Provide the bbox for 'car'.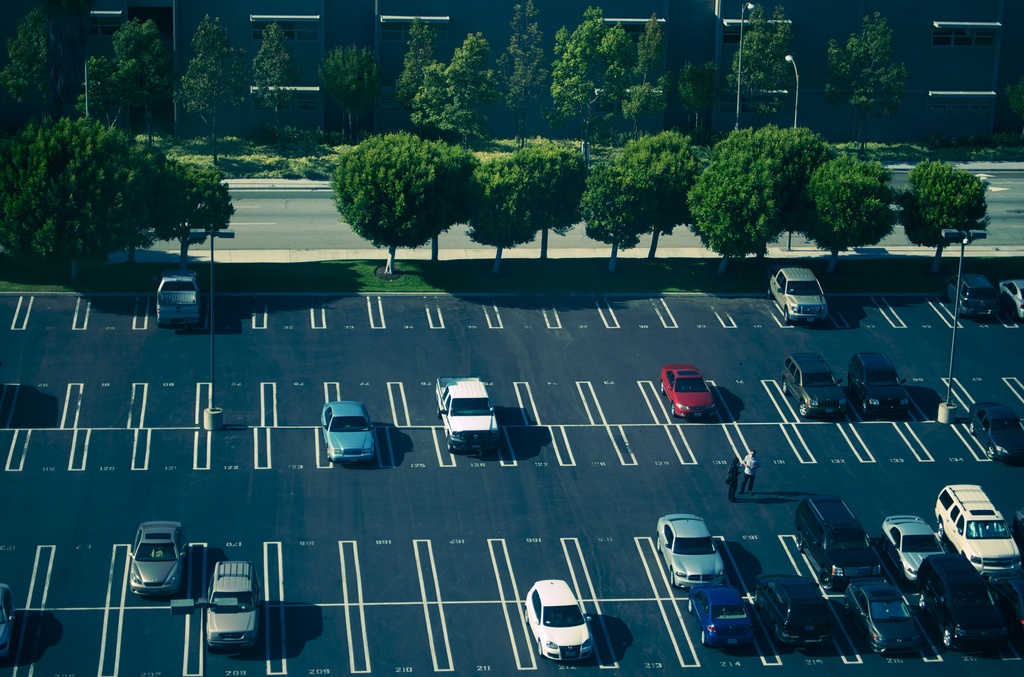
655/510/724/592.
